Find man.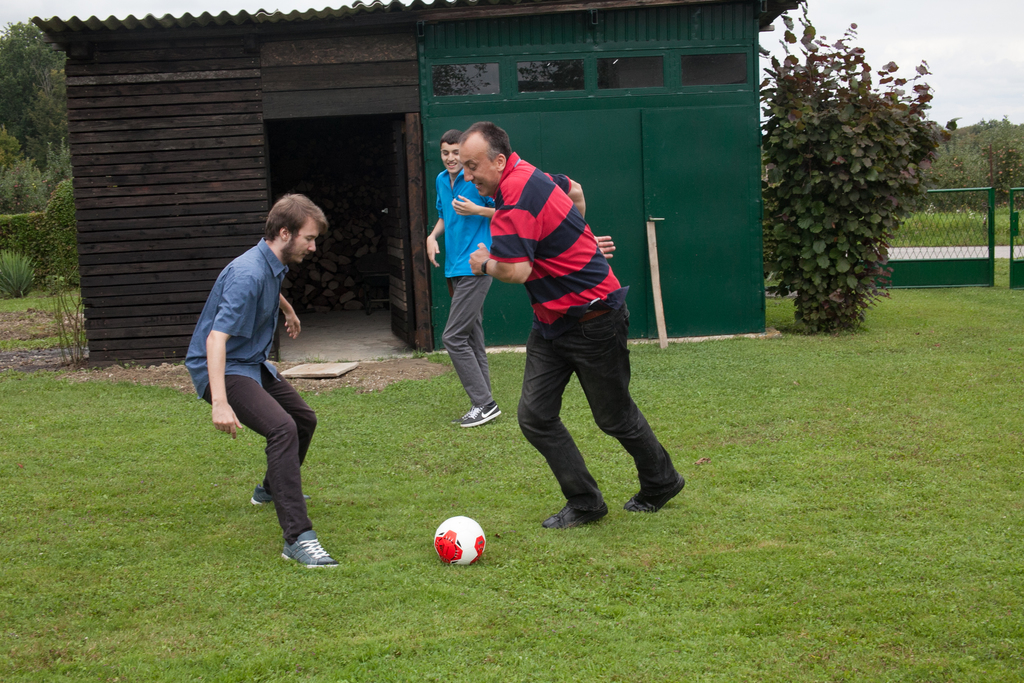
(455, 119, 690, 530).
